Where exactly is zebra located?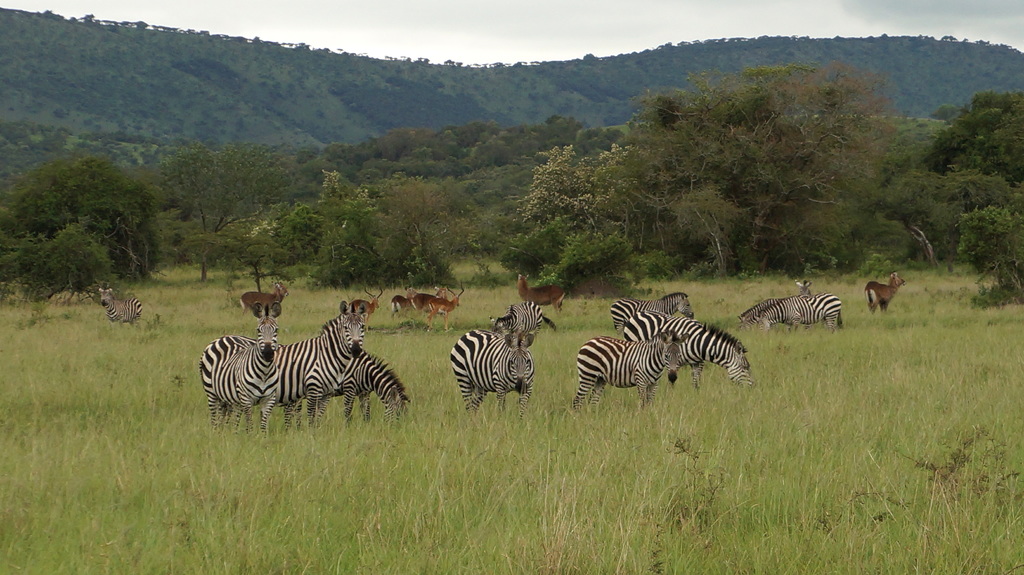
Its bounding box is box(447, 329, 534, 419).
